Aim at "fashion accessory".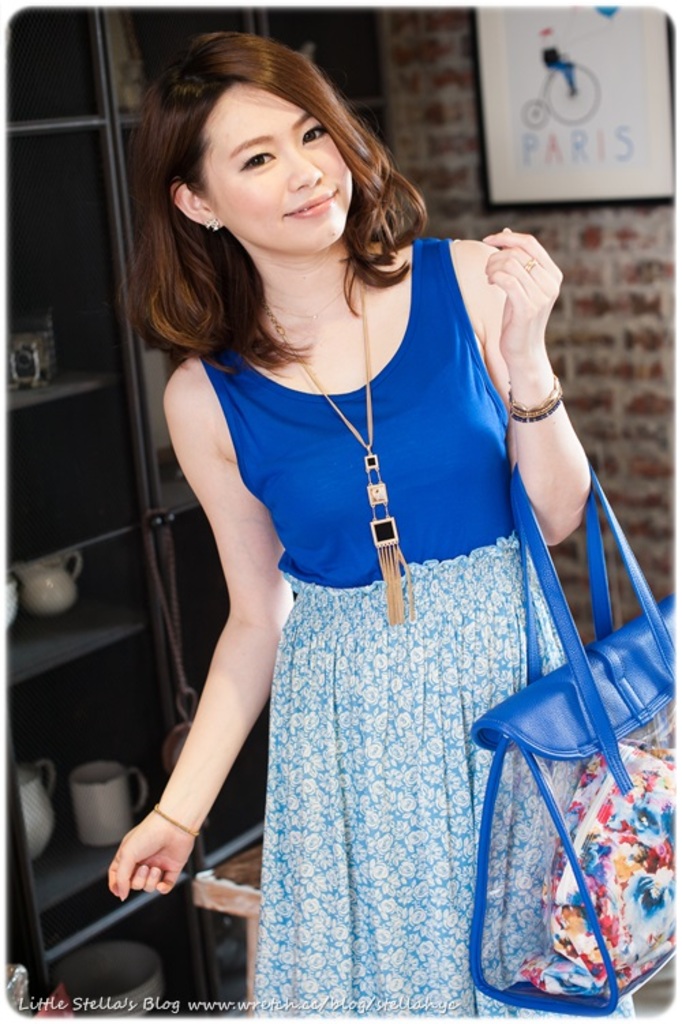
Aimed at [left=201, top=221, right=217, bottom=226].
